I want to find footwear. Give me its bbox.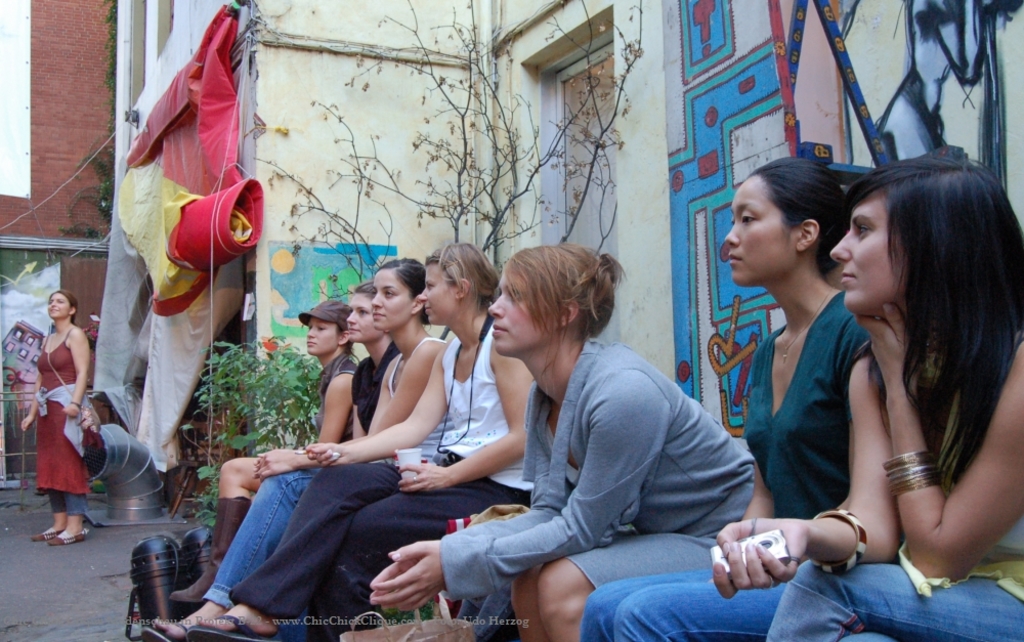
select_region(46, 524, 91, 548).
